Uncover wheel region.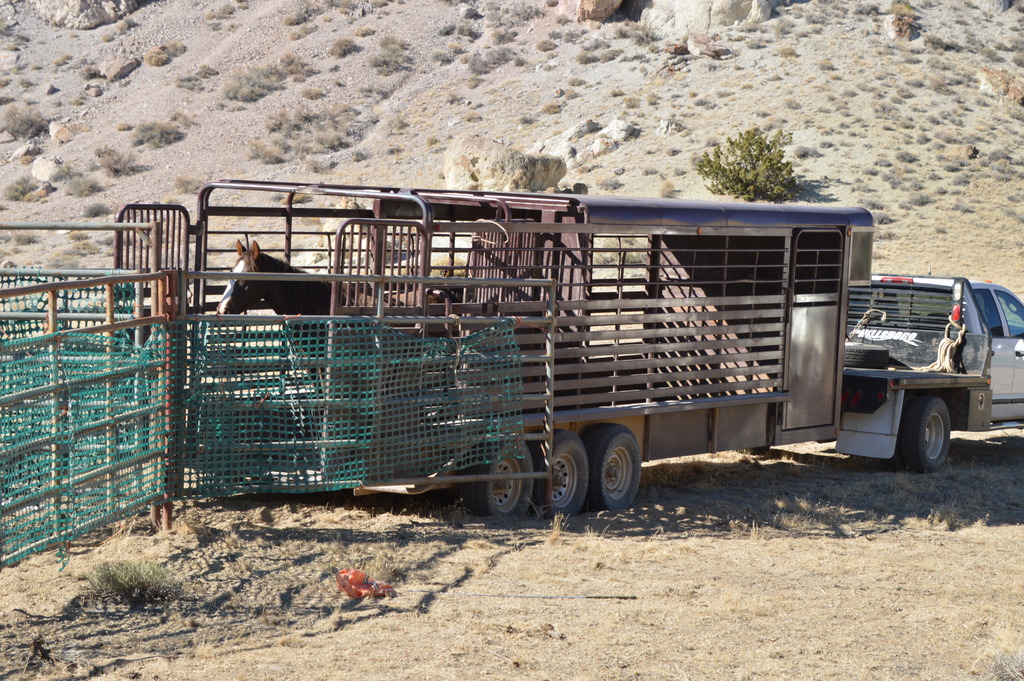
Uncovered: region(454, 438, 536, 527).
